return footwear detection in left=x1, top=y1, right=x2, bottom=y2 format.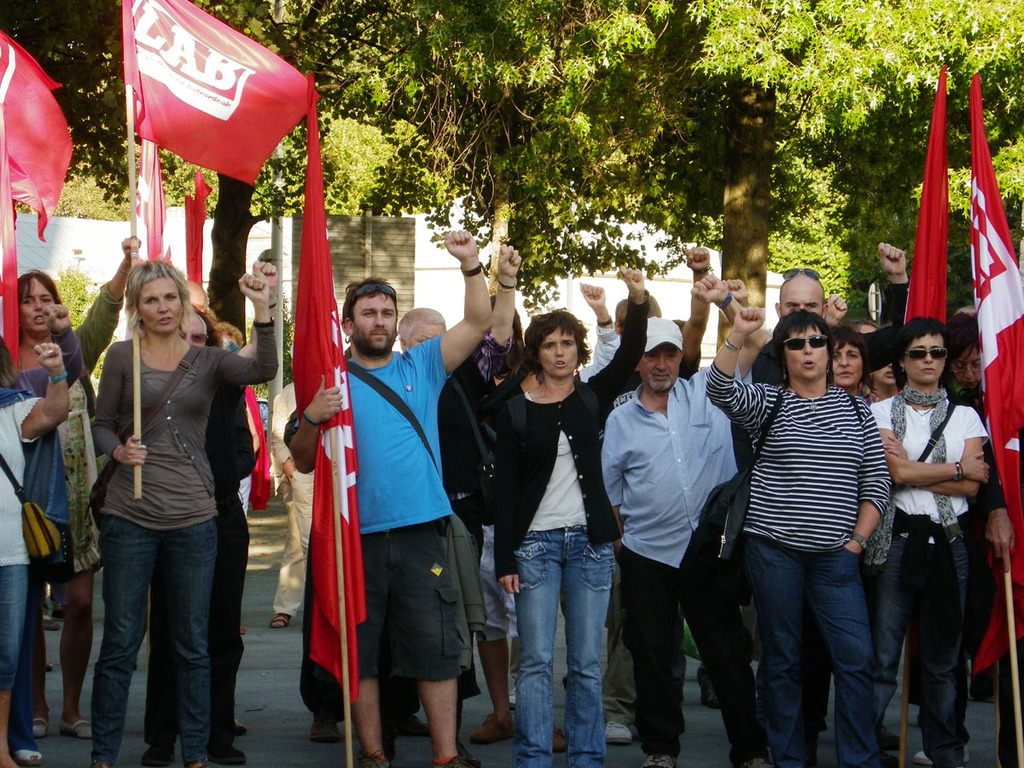
left=16, top=748, right=44, bottom=766.
